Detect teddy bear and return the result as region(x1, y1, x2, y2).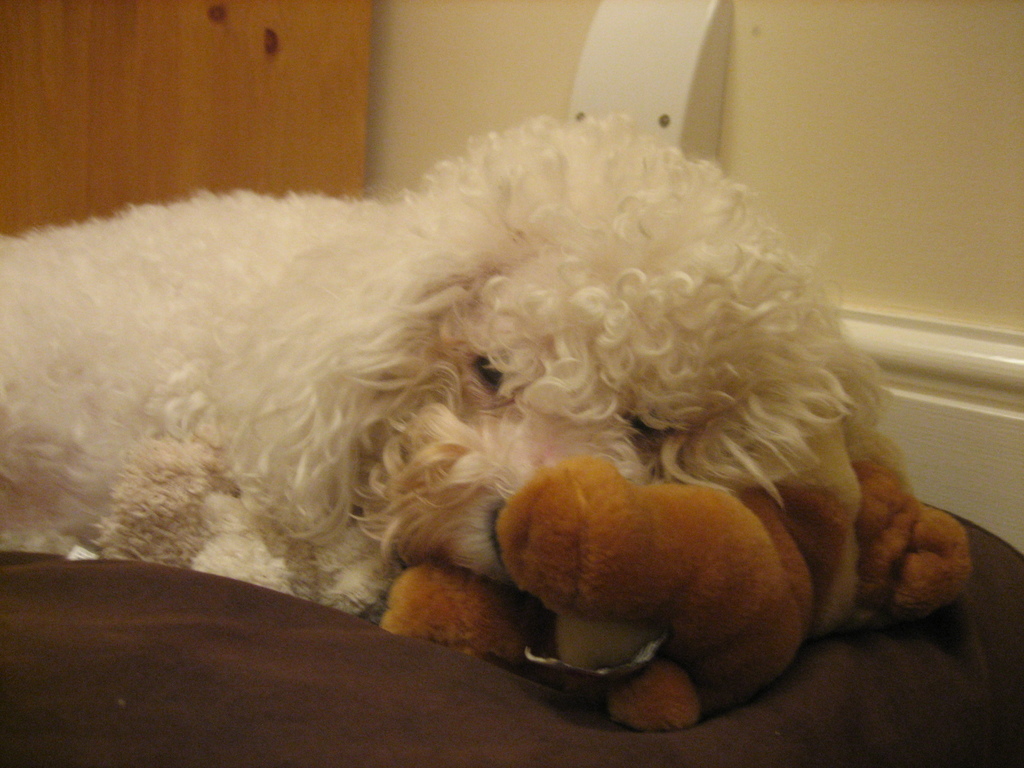
region(376, 414, 973, 726).
